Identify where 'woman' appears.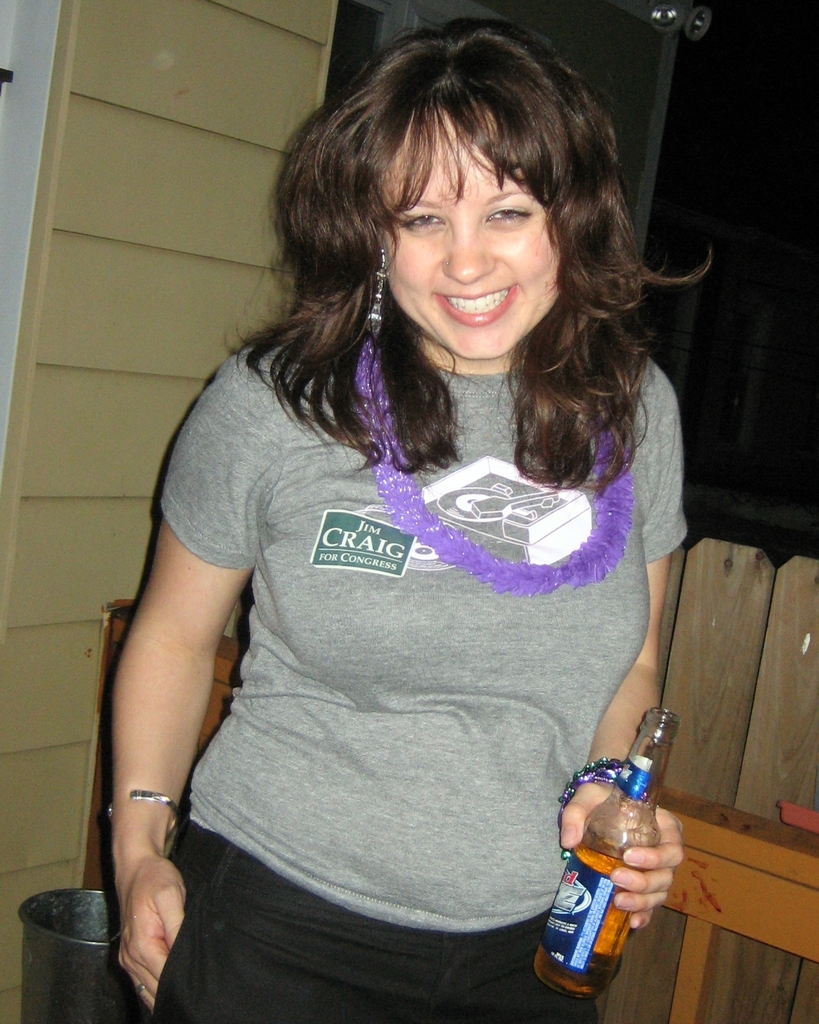
Appears at (103, 38, 731, 995).
